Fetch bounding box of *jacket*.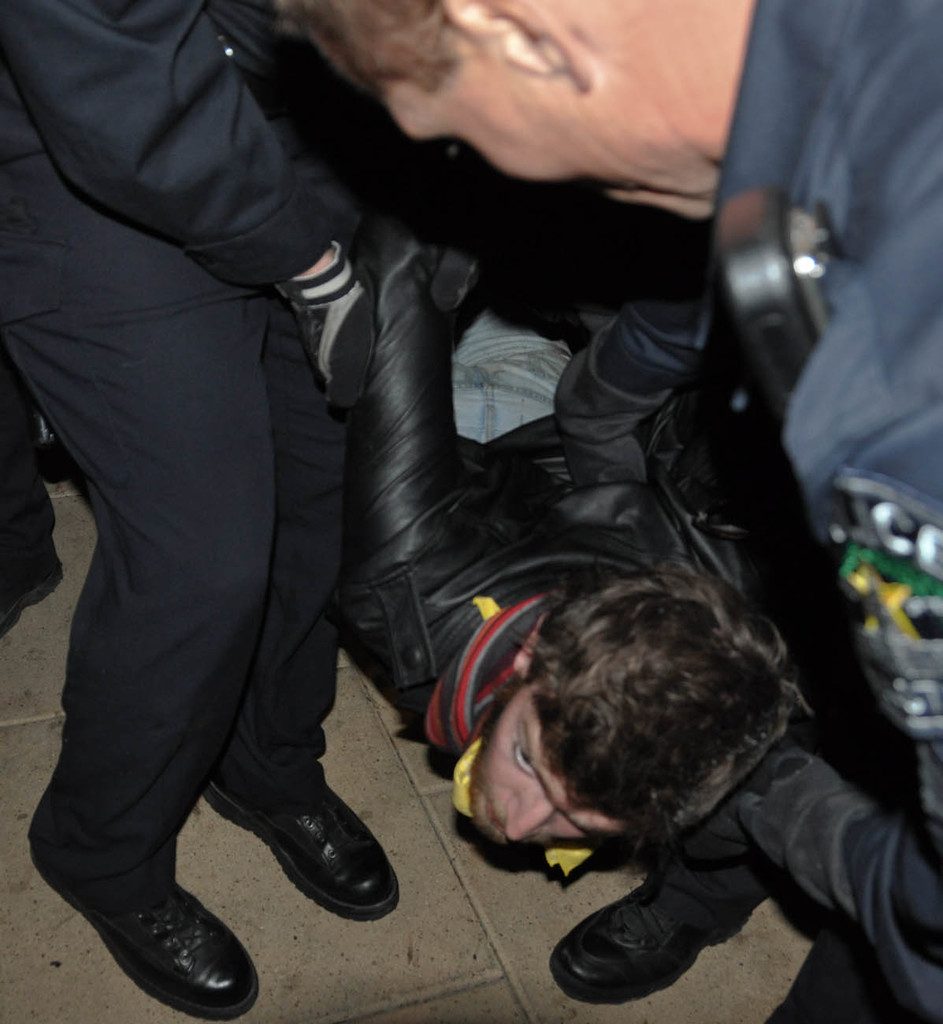
Bbox: box=[333, 224, 739, 721].
